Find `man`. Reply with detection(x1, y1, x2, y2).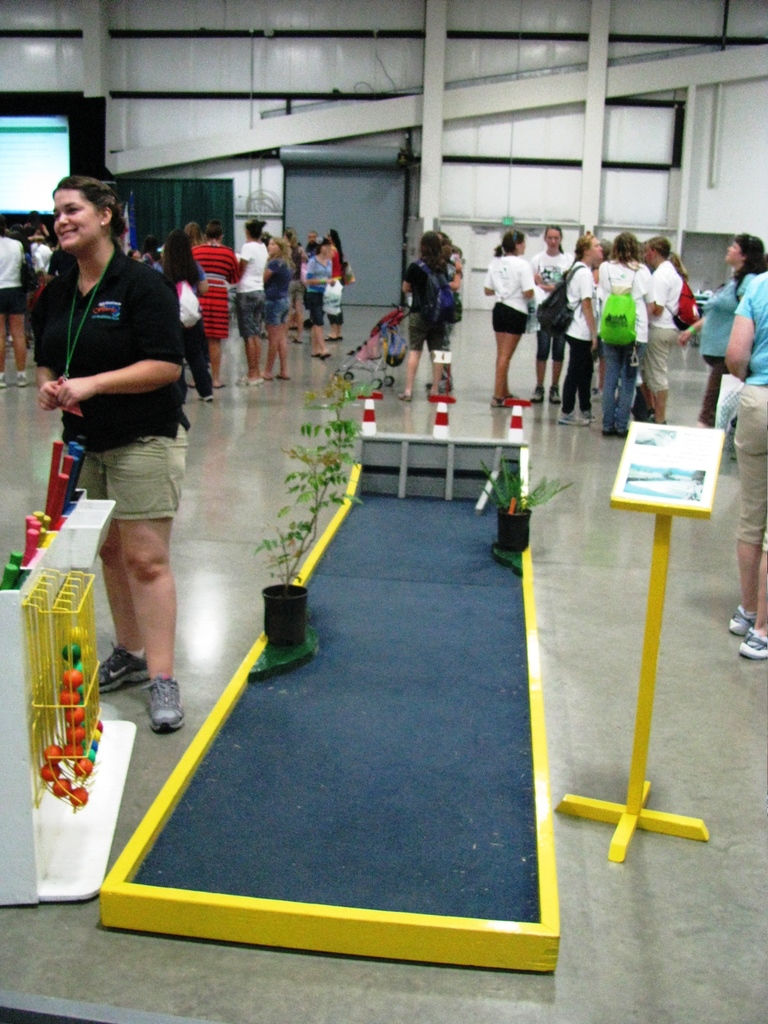
detection(634, 238, 684, 424).
